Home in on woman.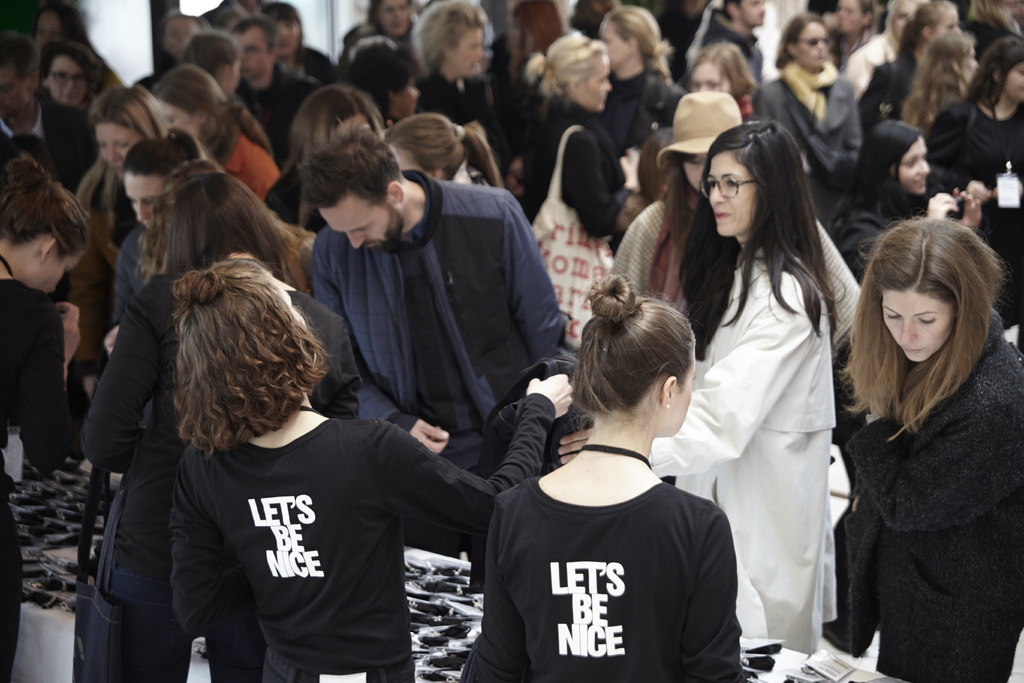
Homed in at (left=829, top=215, right=1023, bottom=682).
